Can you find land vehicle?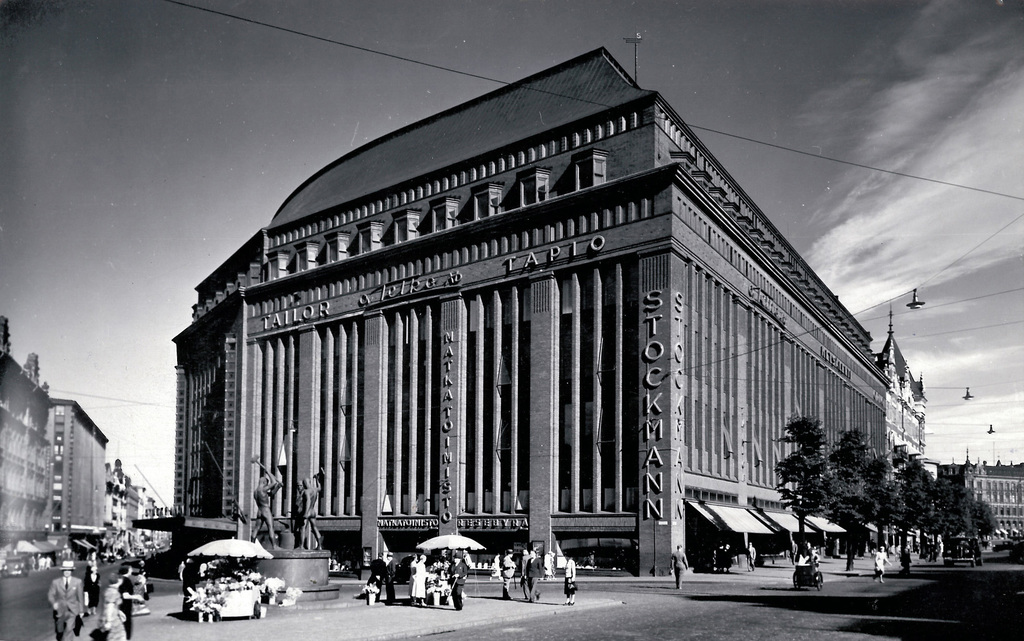
Yes, bounding box: 166,541,274,628.
